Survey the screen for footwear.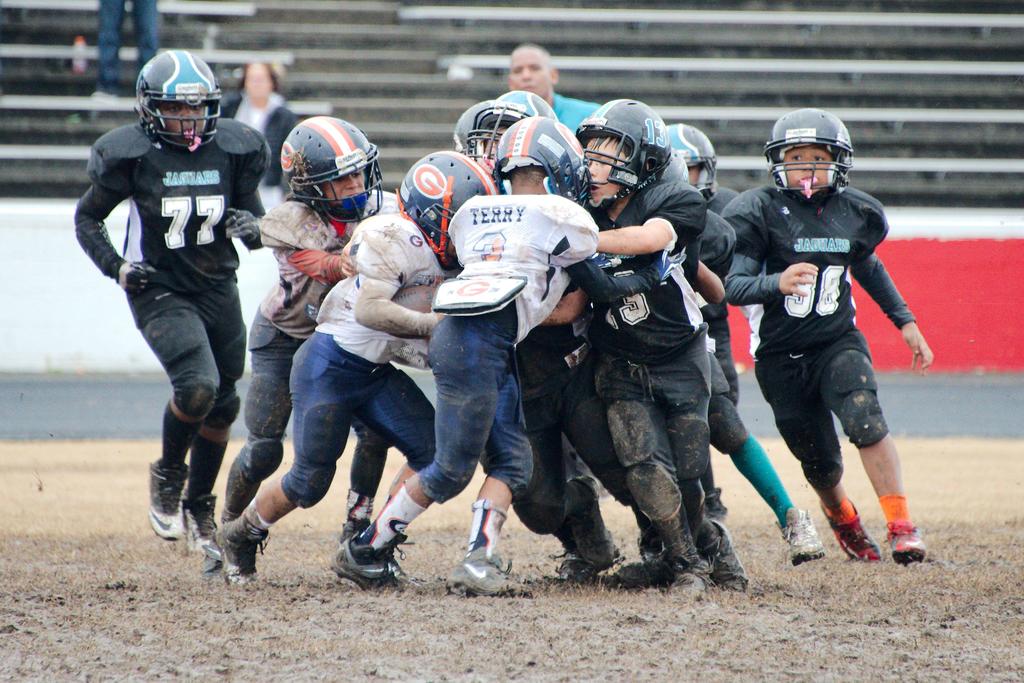
Survey found: bbox(330, 495, 374, 578).
